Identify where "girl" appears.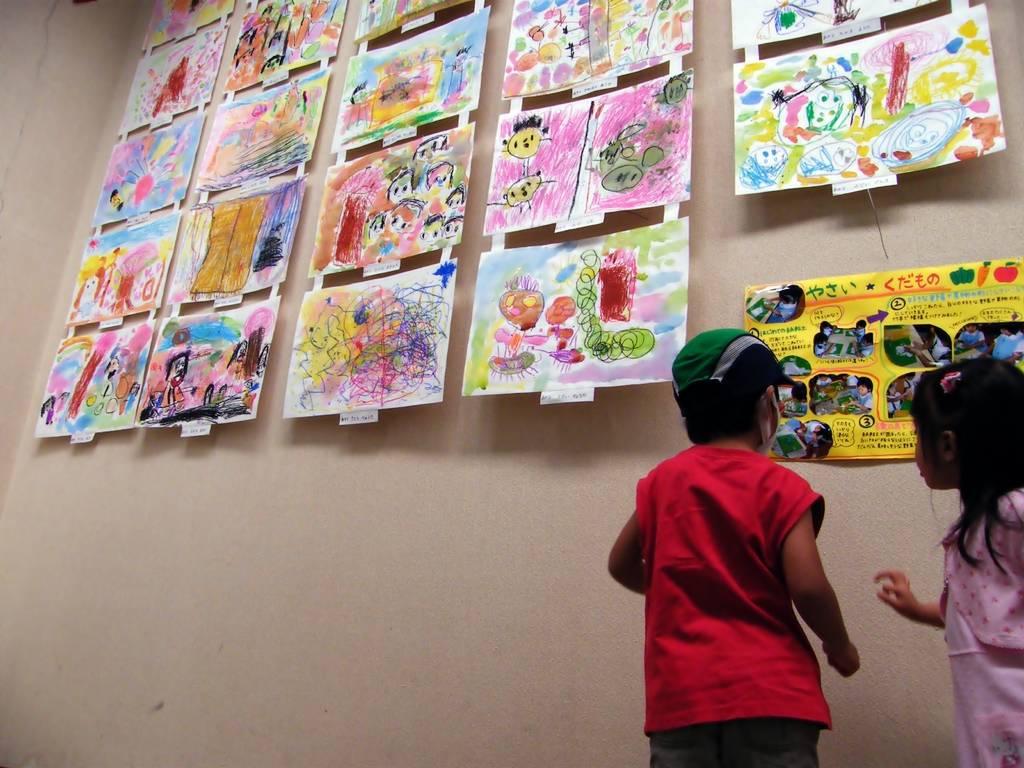
Appears at [872,352,1023,767].
